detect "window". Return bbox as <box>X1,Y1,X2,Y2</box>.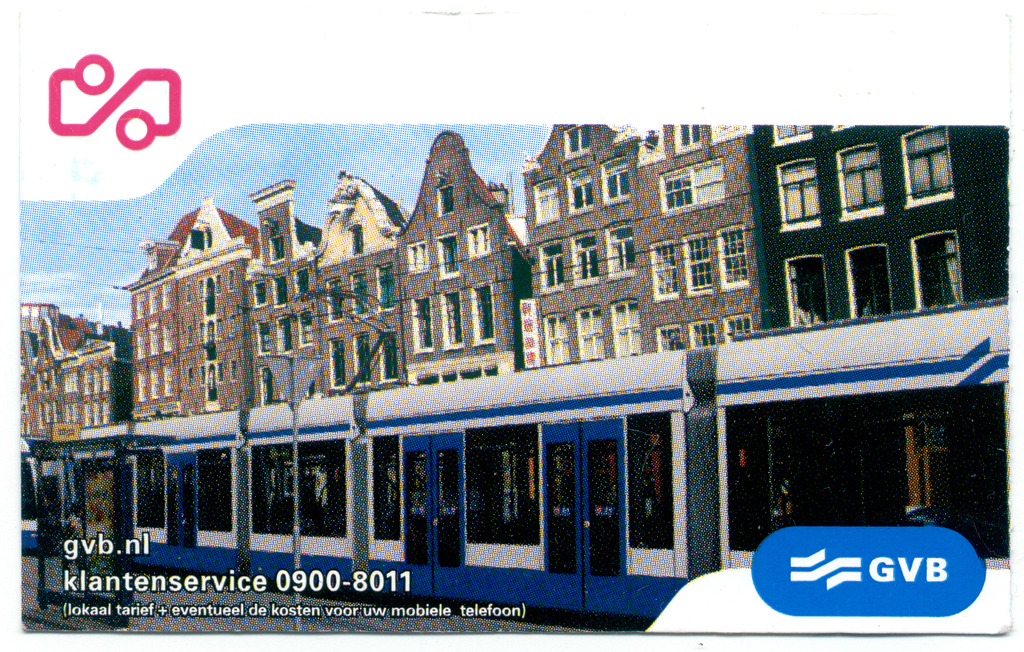
<box>254,323,271,352</box>.
